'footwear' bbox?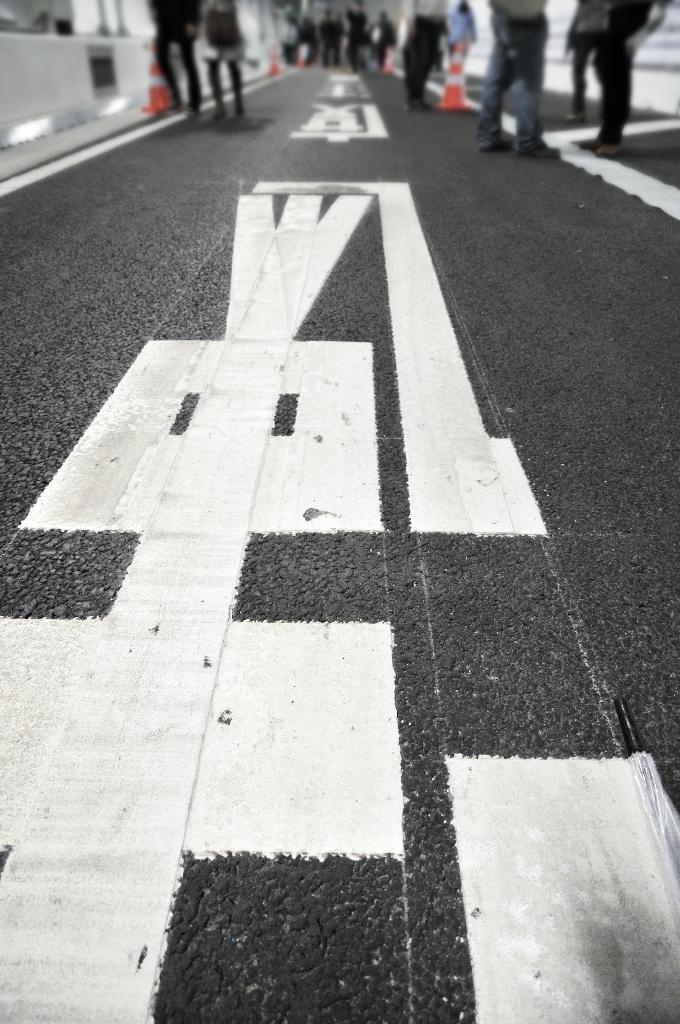
pyautogui.locateOnScreen(161, 101, 182, 115)
